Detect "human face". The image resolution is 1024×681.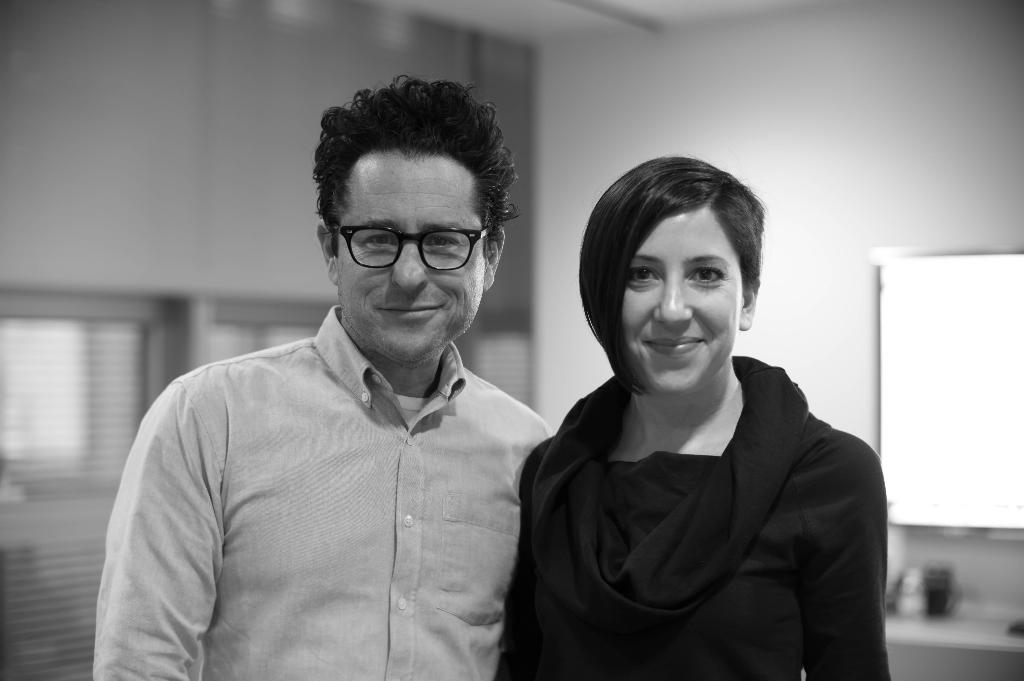
{"left": 339, "top": 152, "right": 483, "bottom": 363}.
